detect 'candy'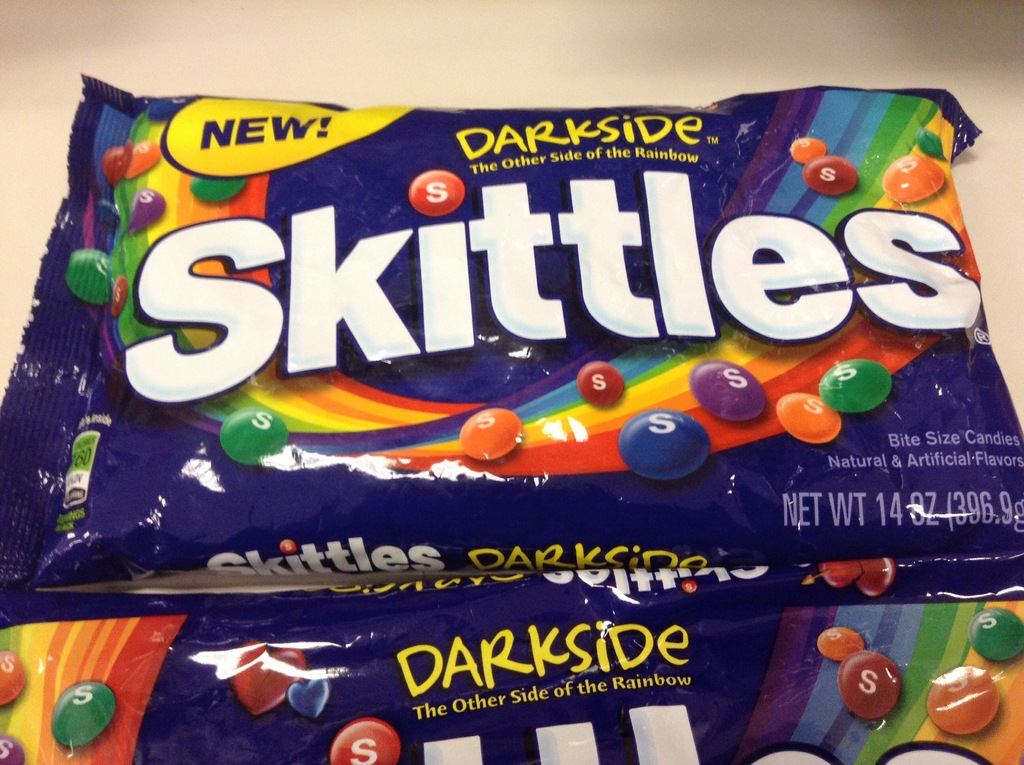
(614, 407, 715, 483)
